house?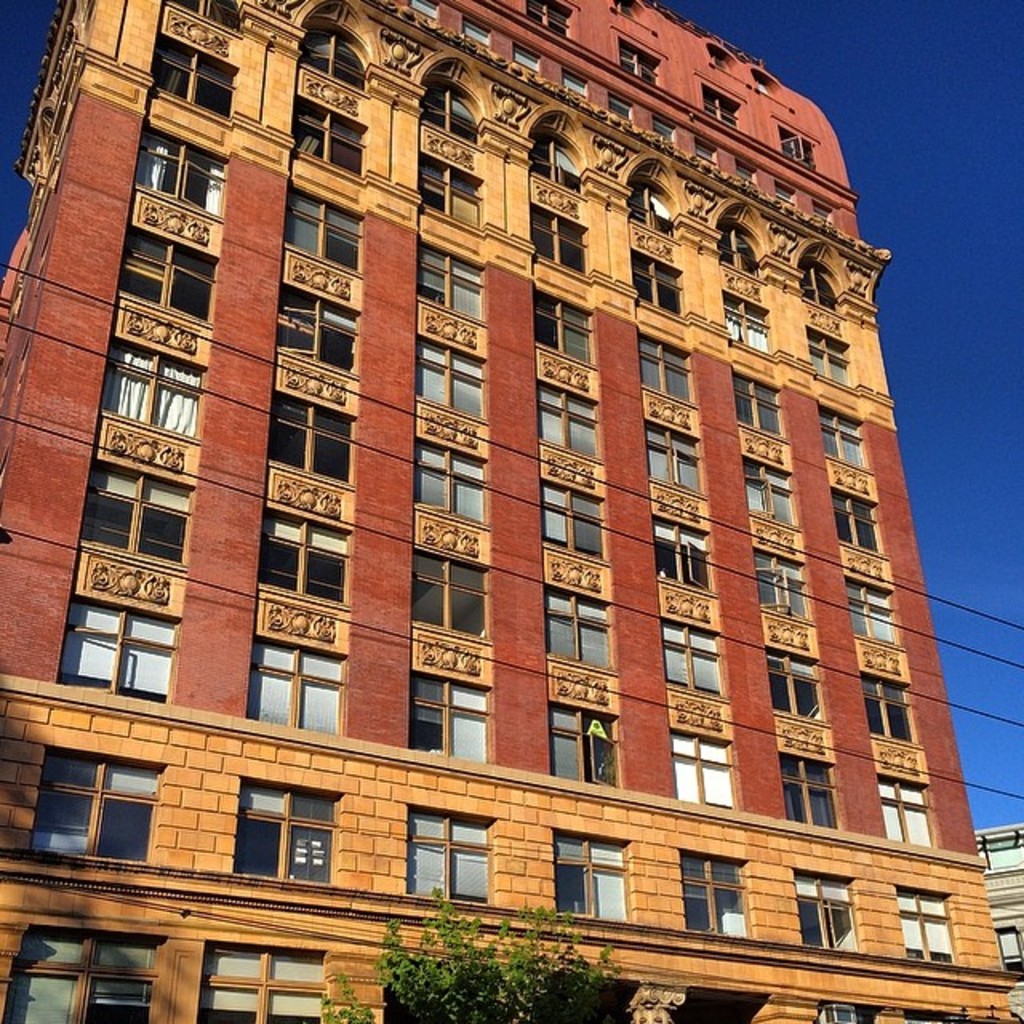
BBox(982, 816, 1022, 971)
